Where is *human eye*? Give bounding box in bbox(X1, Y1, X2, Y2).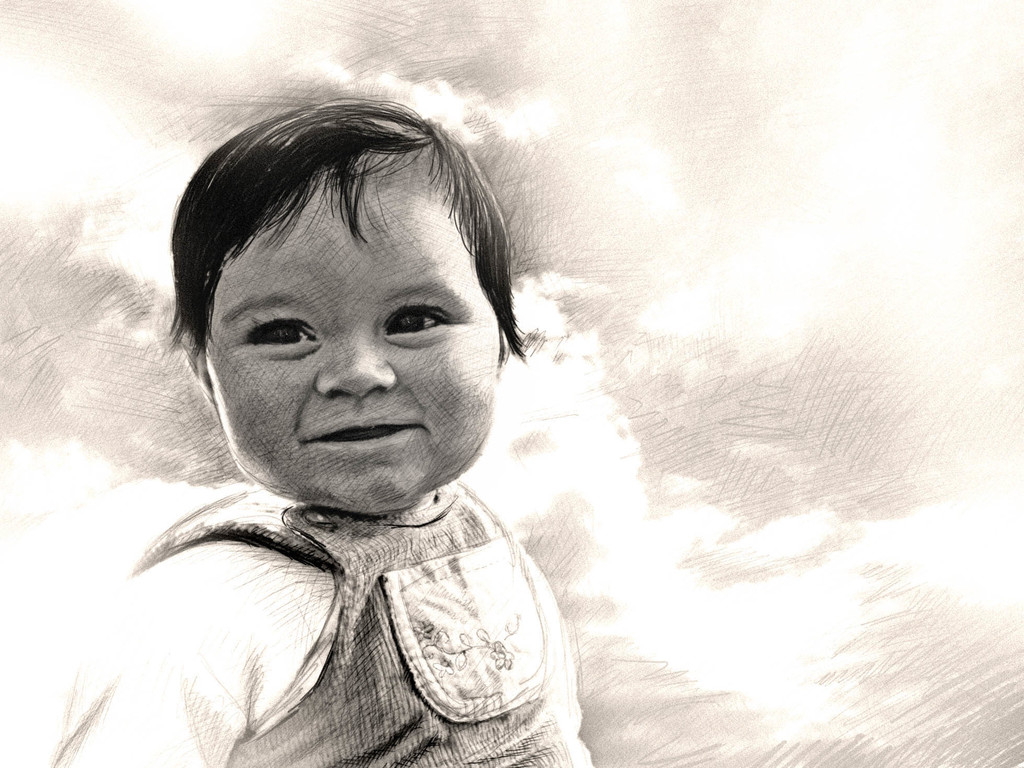
bbox(376, 294, 460, 342).
